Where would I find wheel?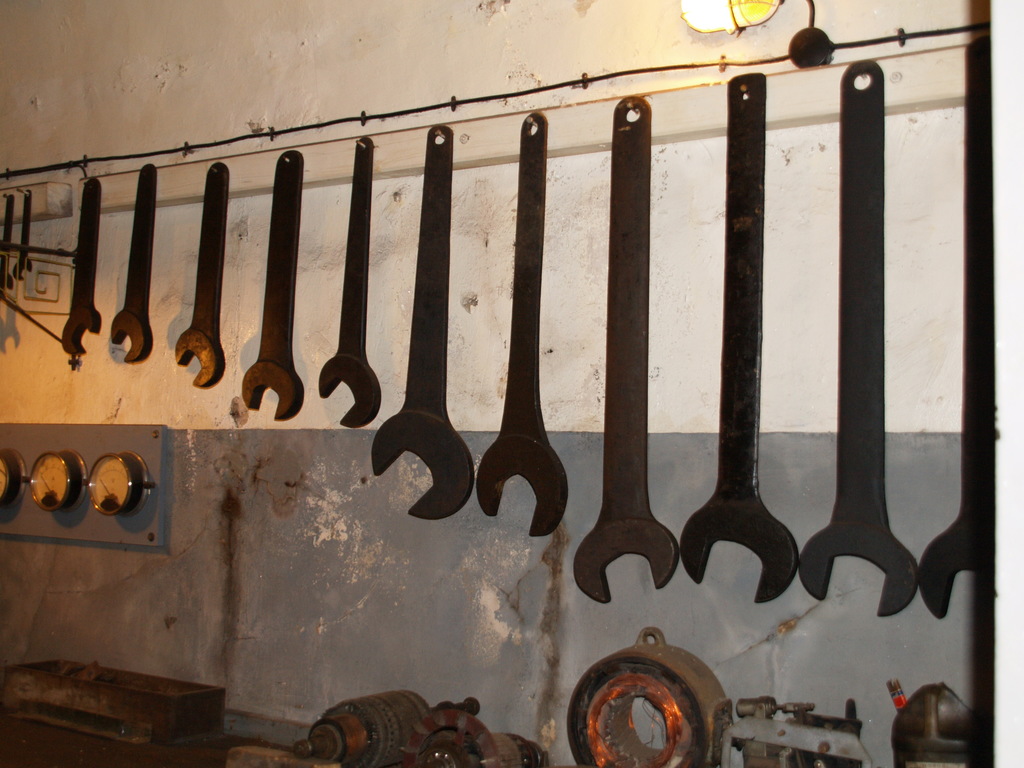
At {"x1": 571, "y1": 644, "x2": 732, "y2": 765}.
